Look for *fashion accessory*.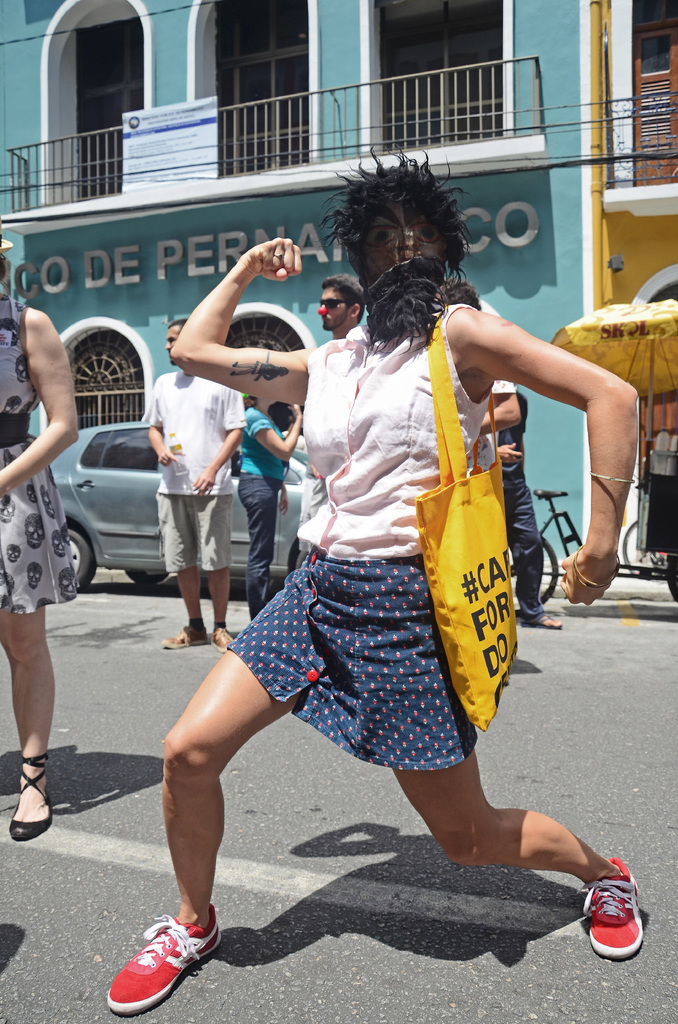
Found: {"x1": 533, "y1": 619, "x2": 561, "y2": 631}.
